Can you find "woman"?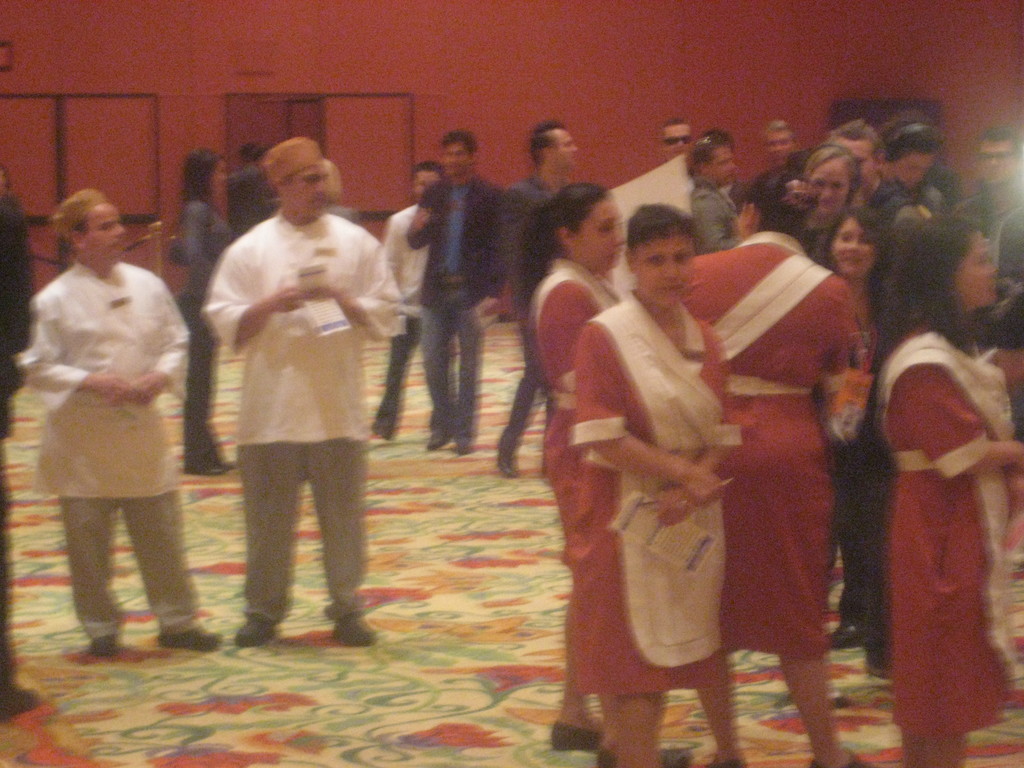
Yes, bounding box: 567/202/742/765.
